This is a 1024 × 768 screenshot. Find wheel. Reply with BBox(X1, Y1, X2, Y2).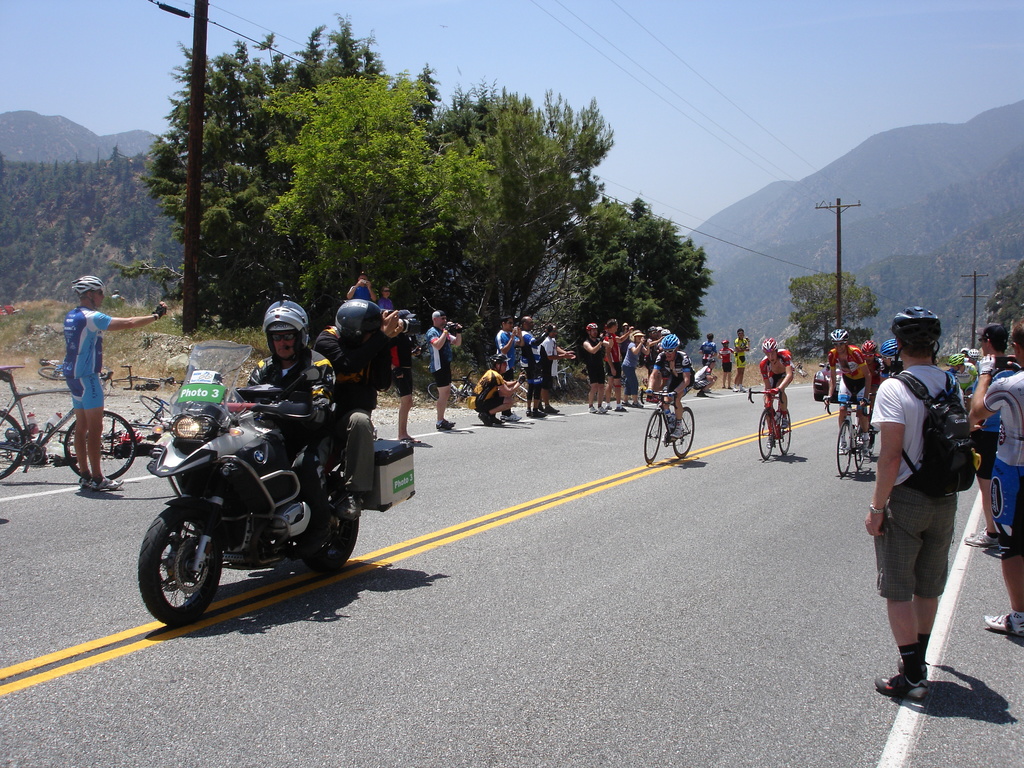
BBox(854, 428, 861, 468).
